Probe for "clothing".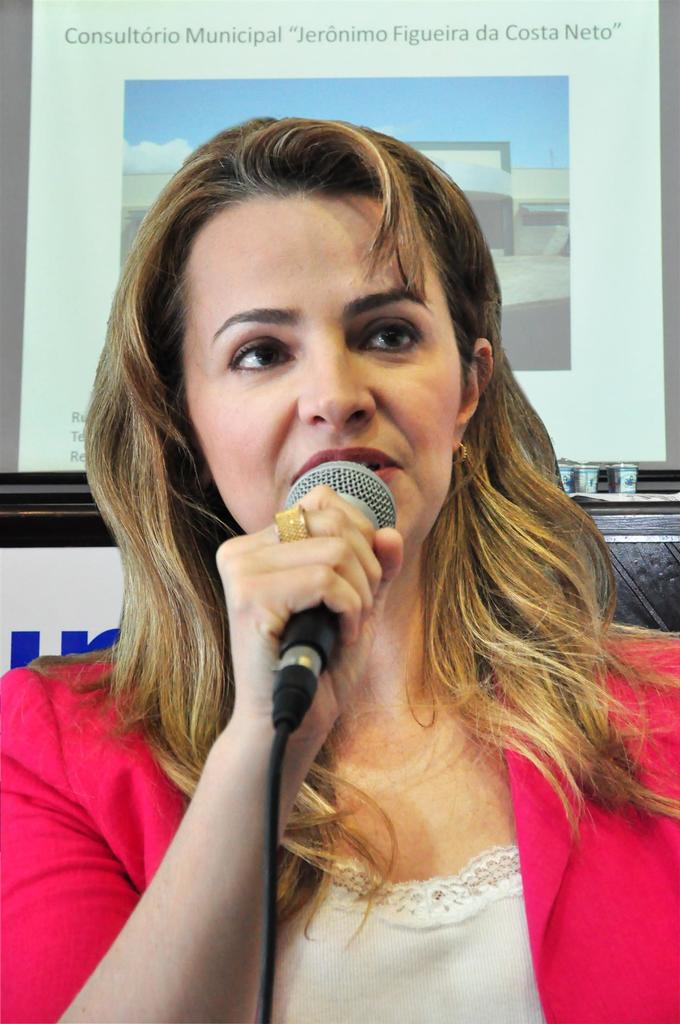
Probe result: pyautogui.locateOnScreen(0, 620, 679, 1023).
